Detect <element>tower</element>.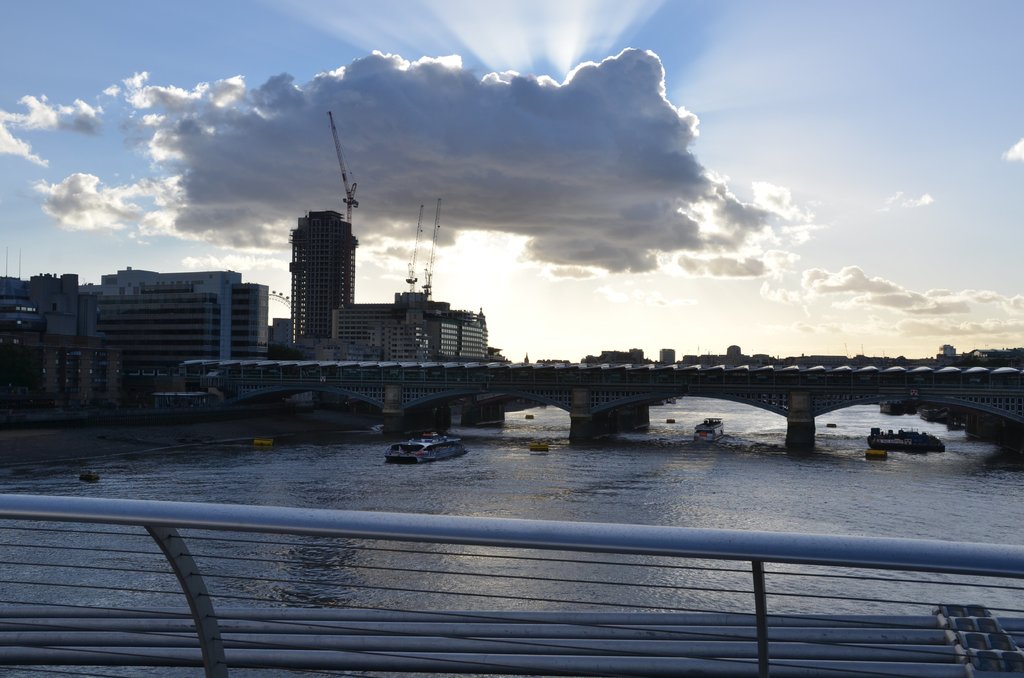
Detected at <region>0, 239, 92, 350</region>.
